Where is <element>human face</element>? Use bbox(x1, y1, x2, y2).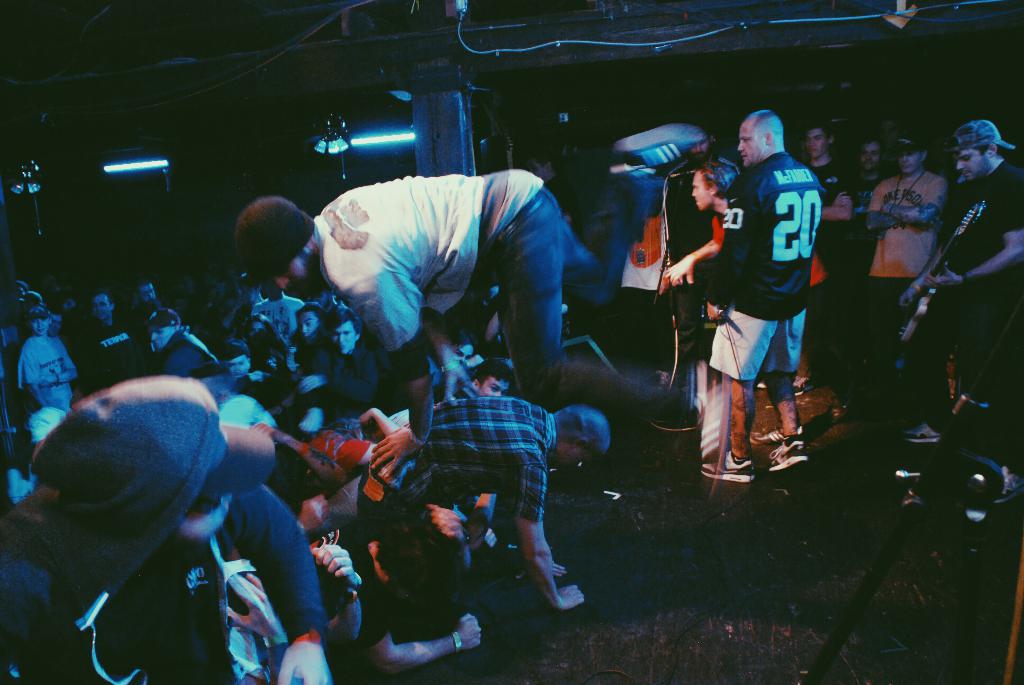
bbox(893, 146, 924, 171).
